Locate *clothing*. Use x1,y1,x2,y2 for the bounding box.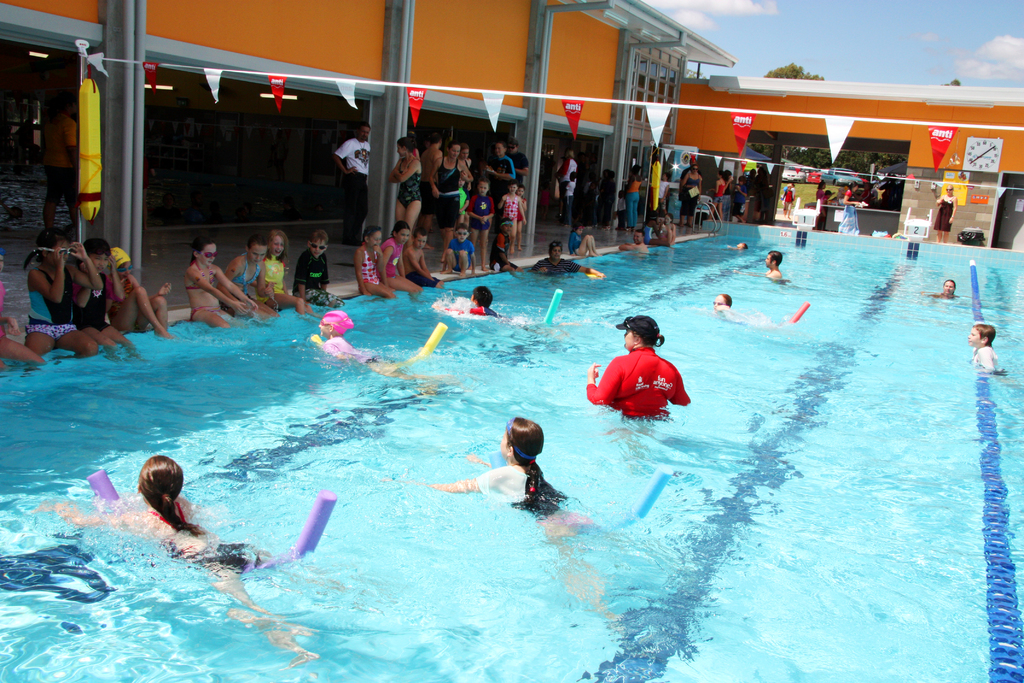
677,165,702,198.
